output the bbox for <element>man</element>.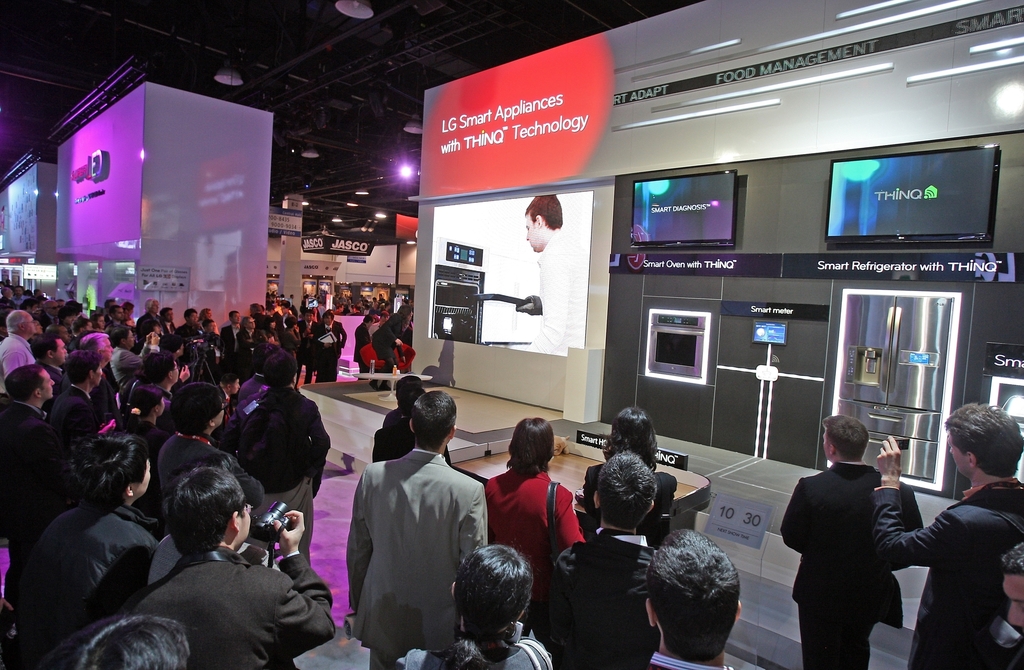
[x1=0, y1=432, x2=157, y2=669].
